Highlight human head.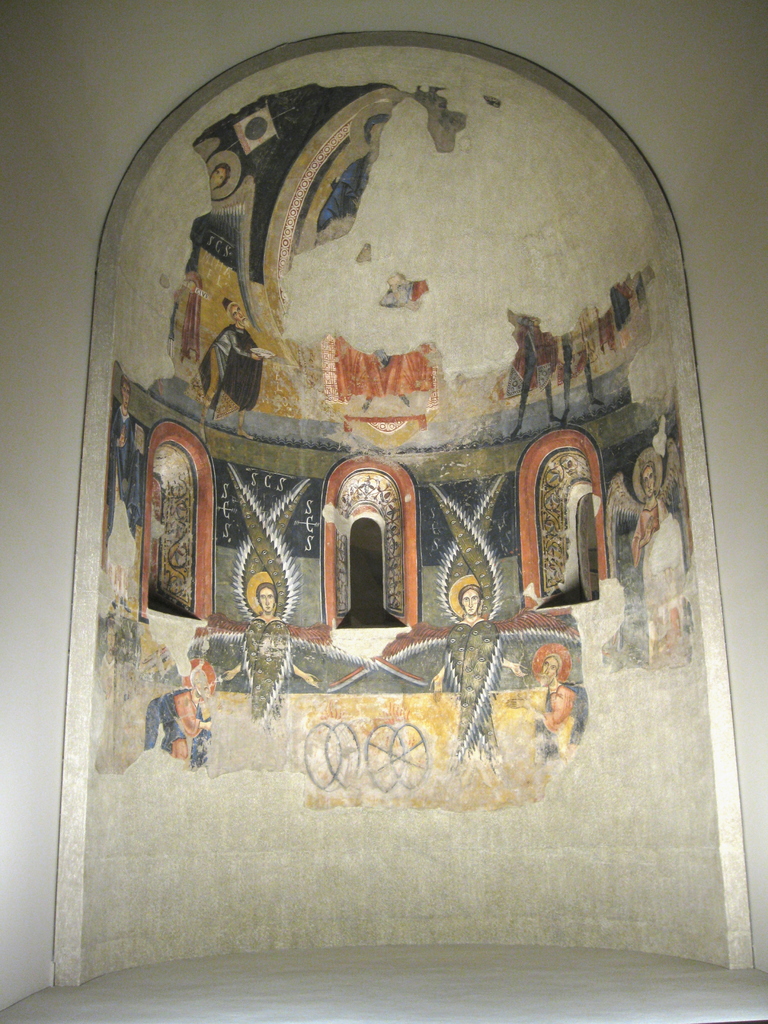
Highlighted region: Rect(537, 657, 562, 685).
